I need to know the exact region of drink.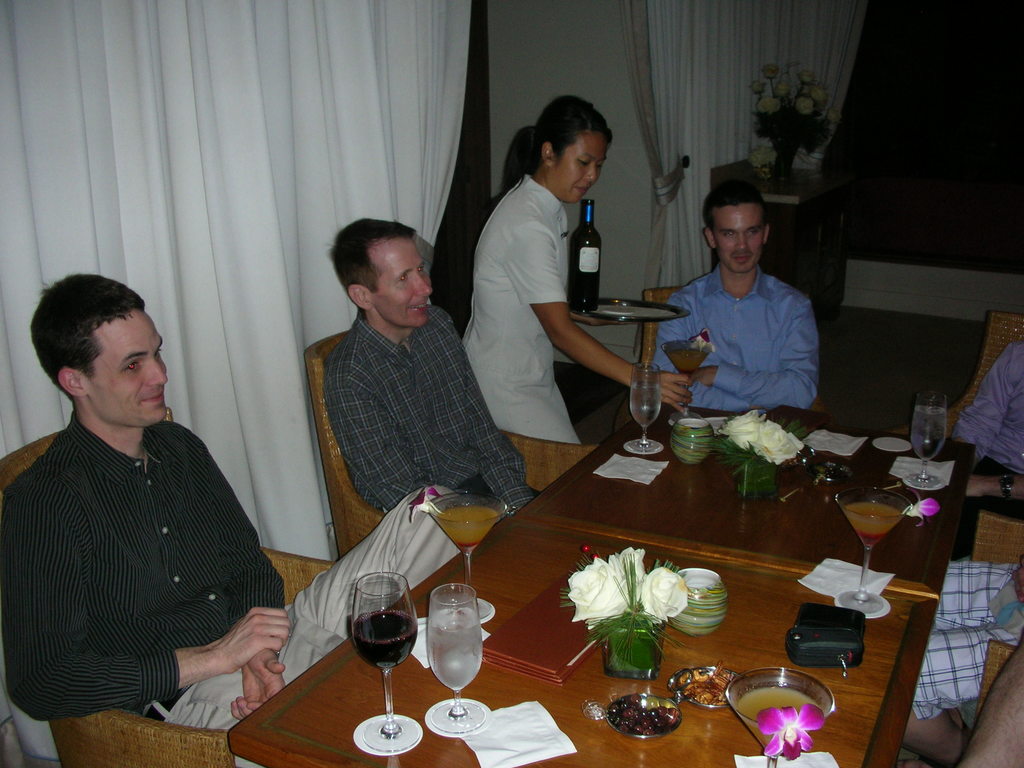
Region: box(737, 688, 817, 751).
